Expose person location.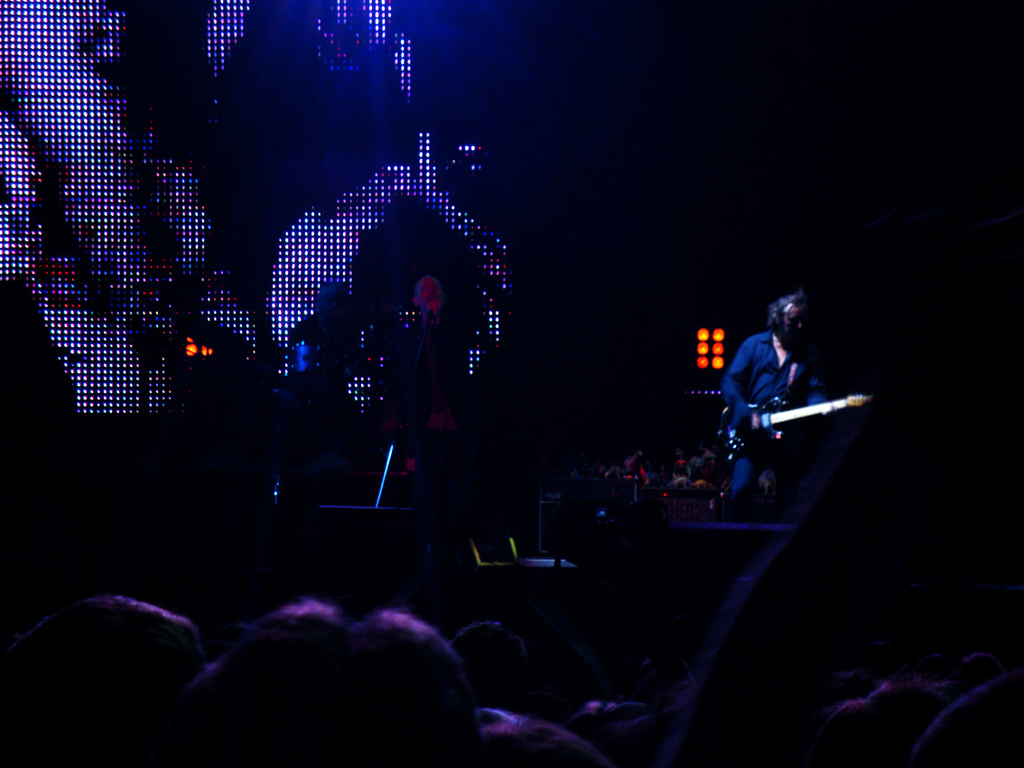
Exposed at region(719, 289, 828, 512).
